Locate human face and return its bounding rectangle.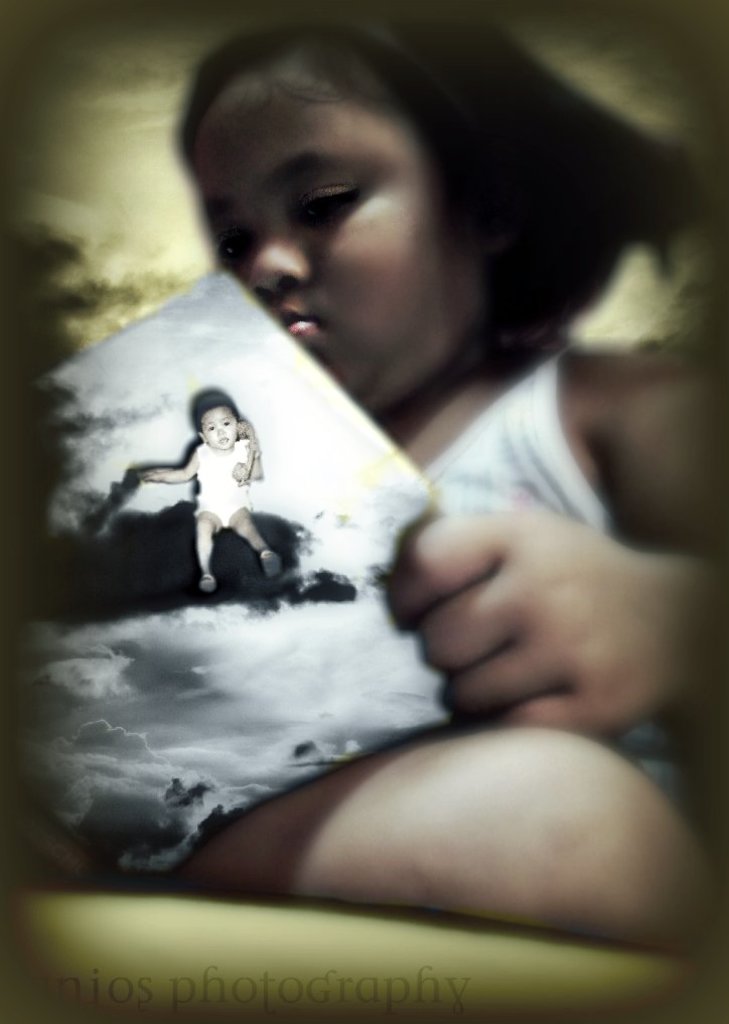
Rect(214, 64, 438, 414).
